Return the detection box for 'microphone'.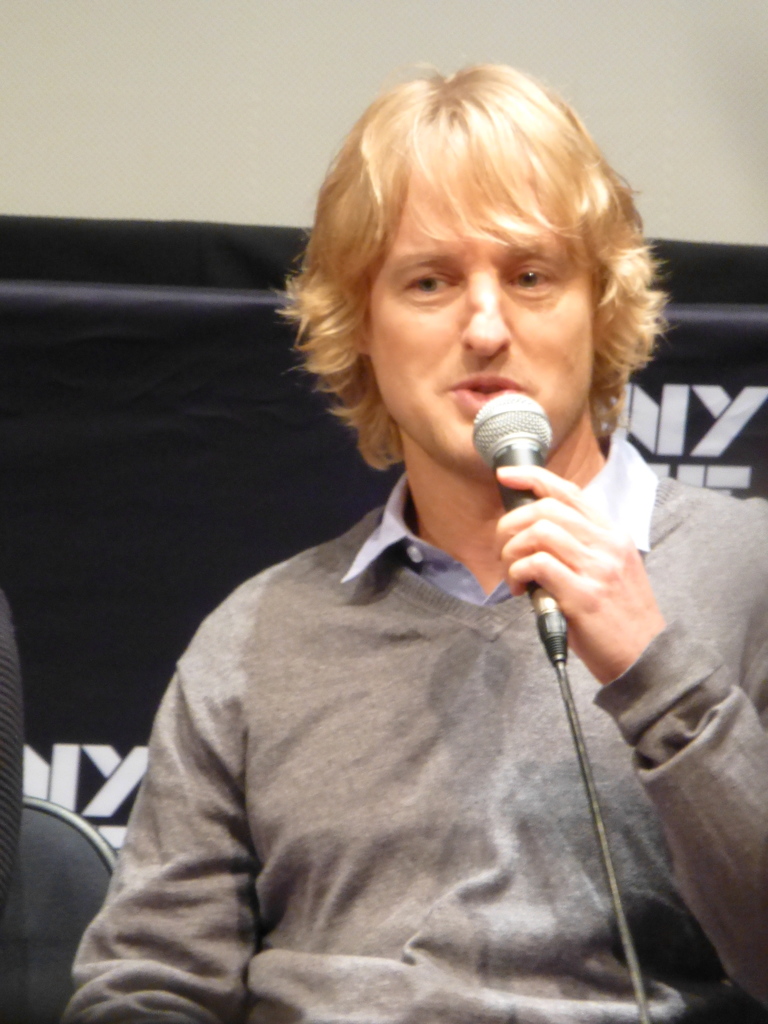
(466,392,561,664).
